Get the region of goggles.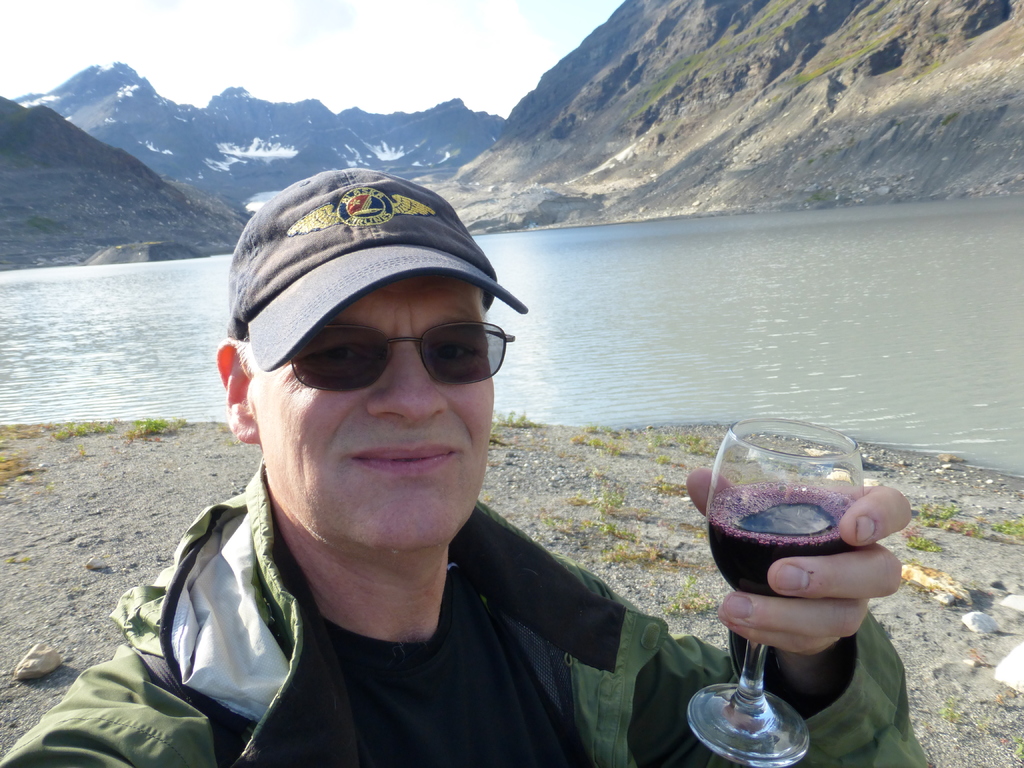
Rect(282, 318, 533, 394).
